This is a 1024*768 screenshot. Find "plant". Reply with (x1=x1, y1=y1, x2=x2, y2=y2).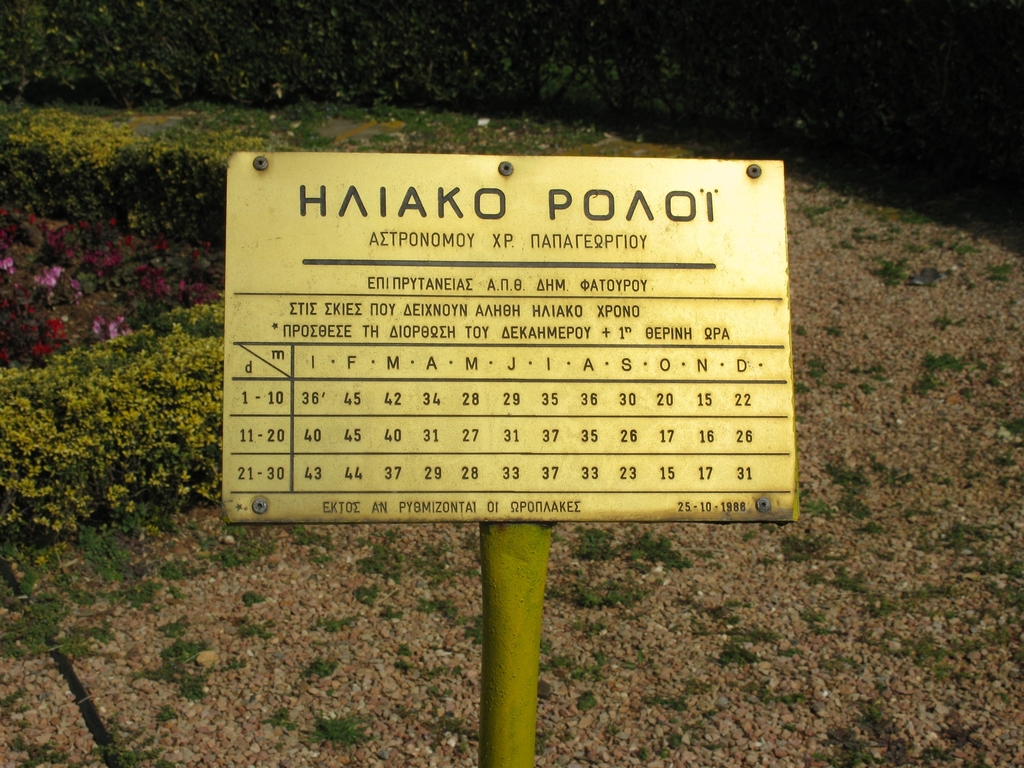
(x1=867, y1=589, x2=897, y2=617).
